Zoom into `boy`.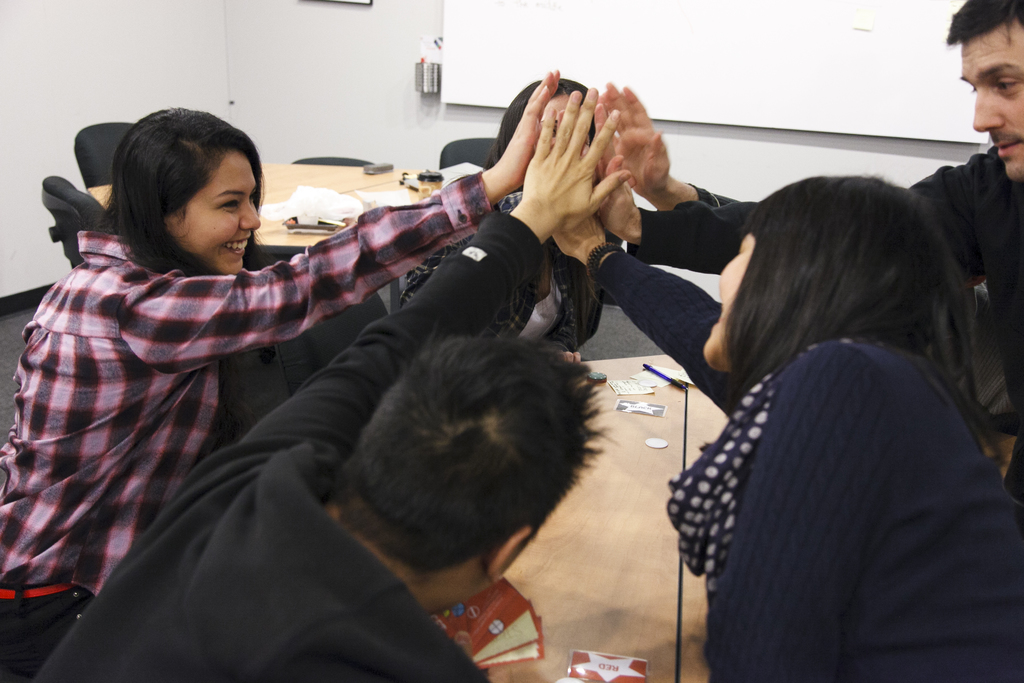
Zoom target: x1=559 y1=0 x2=1023 y2=506.
